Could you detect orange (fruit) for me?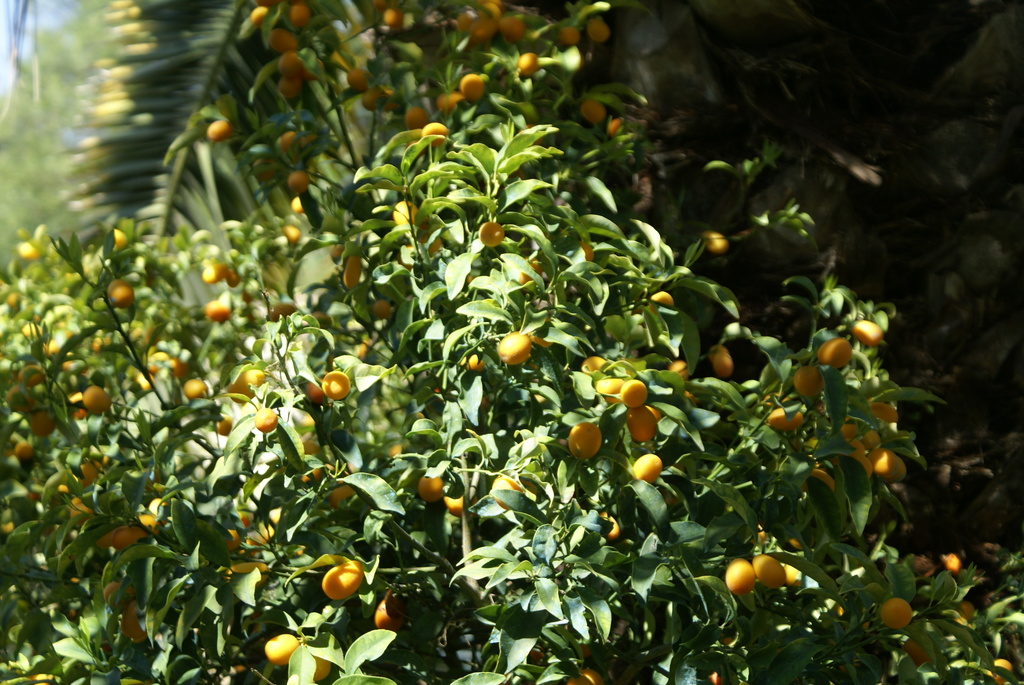
Detection result: 874:407:889:432.
